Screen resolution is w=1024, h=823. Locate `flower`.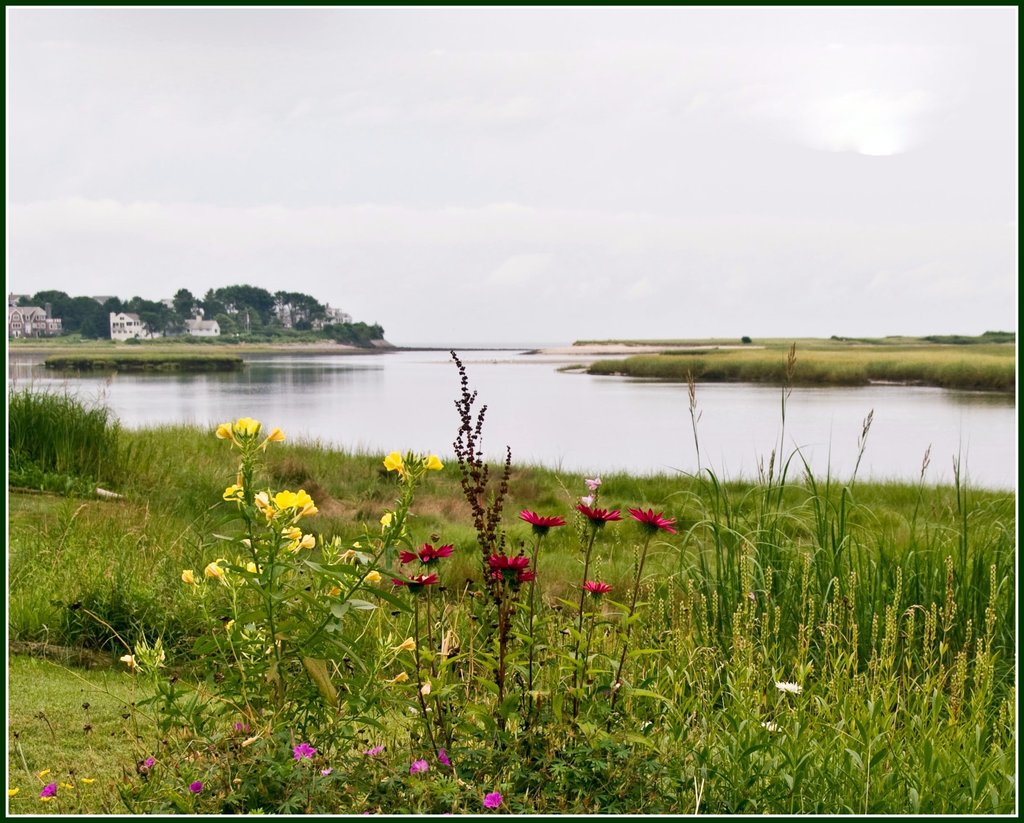
bbox(483, 789, 508, 810).
